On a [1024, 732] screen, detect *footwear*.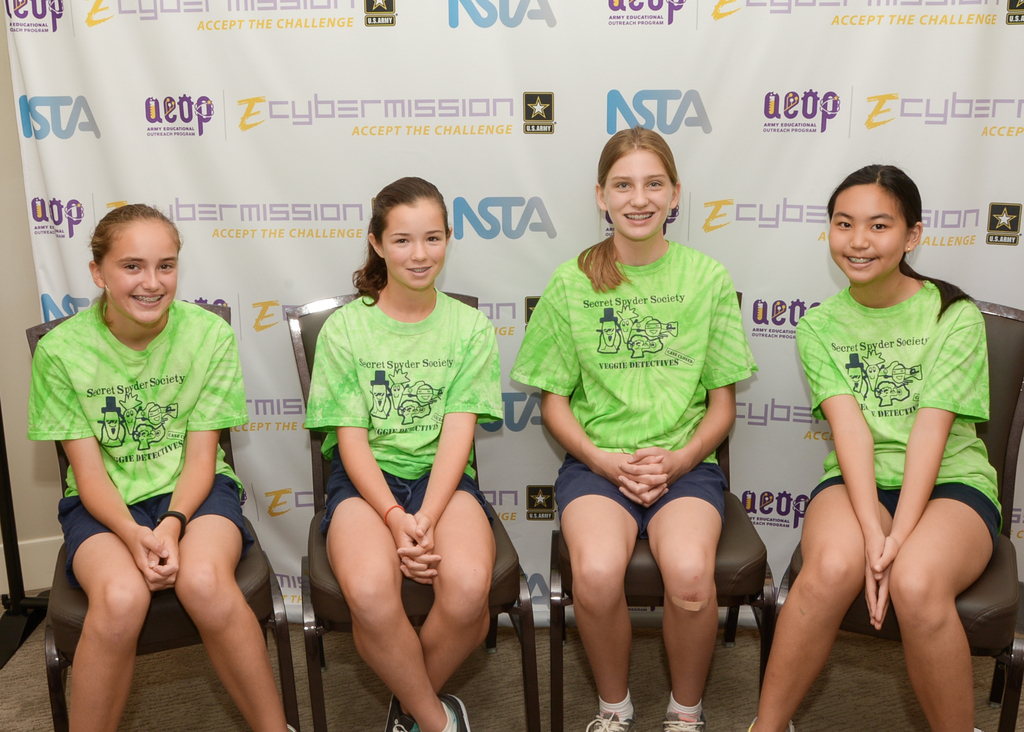
[x1=439, y1=693, x2=469, y2=731].
